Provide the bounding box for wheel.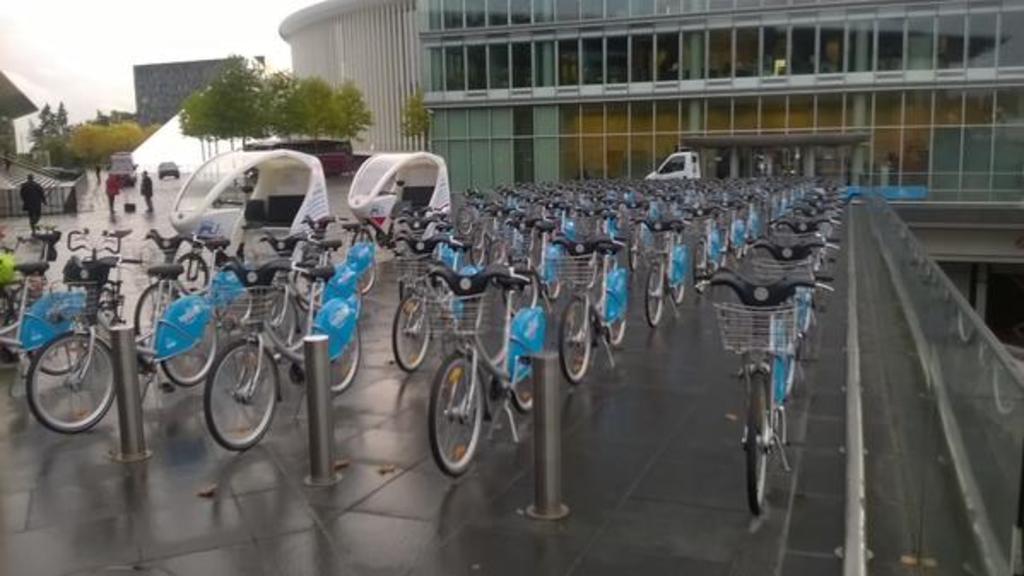
select_region(494, 267, 544, 314).
